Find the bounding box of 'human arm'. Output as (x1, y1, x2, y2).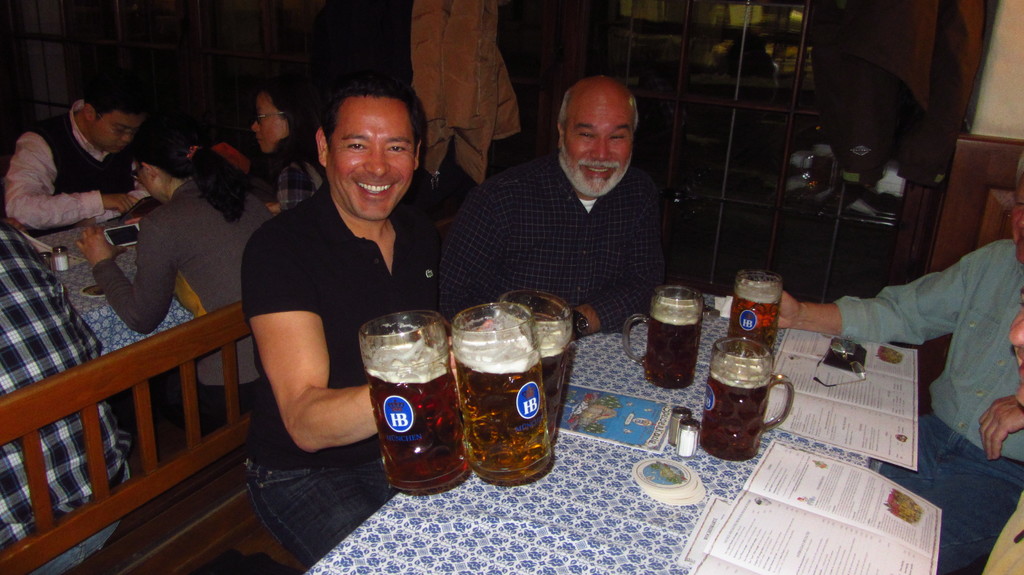
(577, 164, 675, 340).
